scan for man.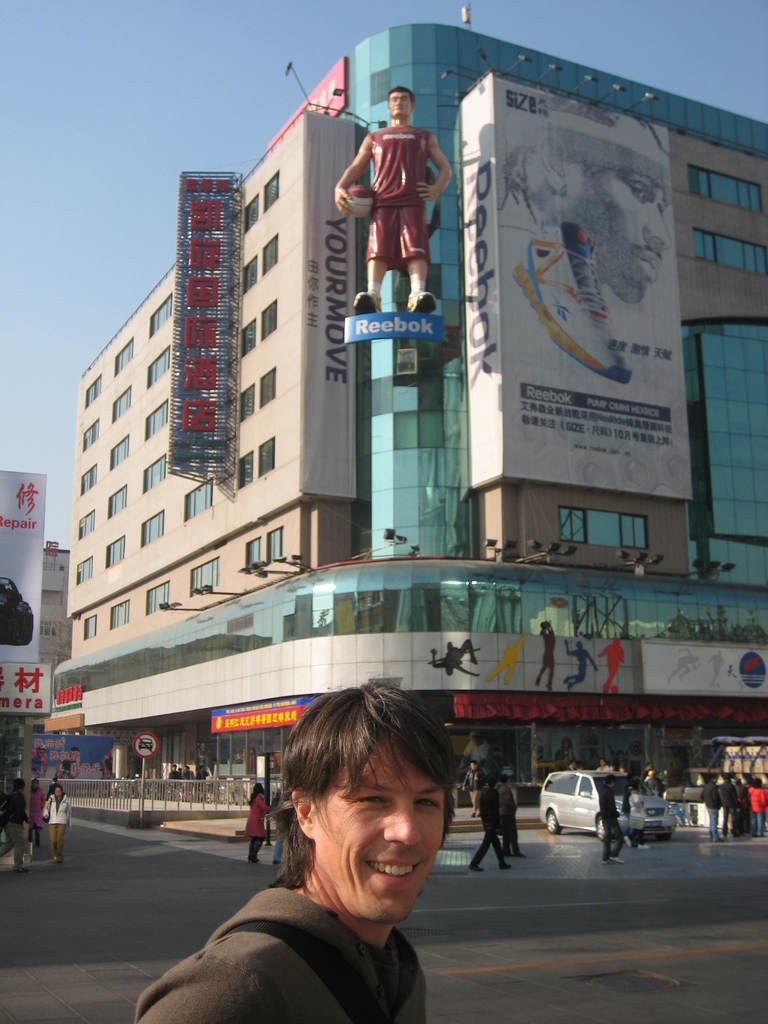
Scan result: {"left": 738, "top": 769, "right": 767, "bottom": 838}.
